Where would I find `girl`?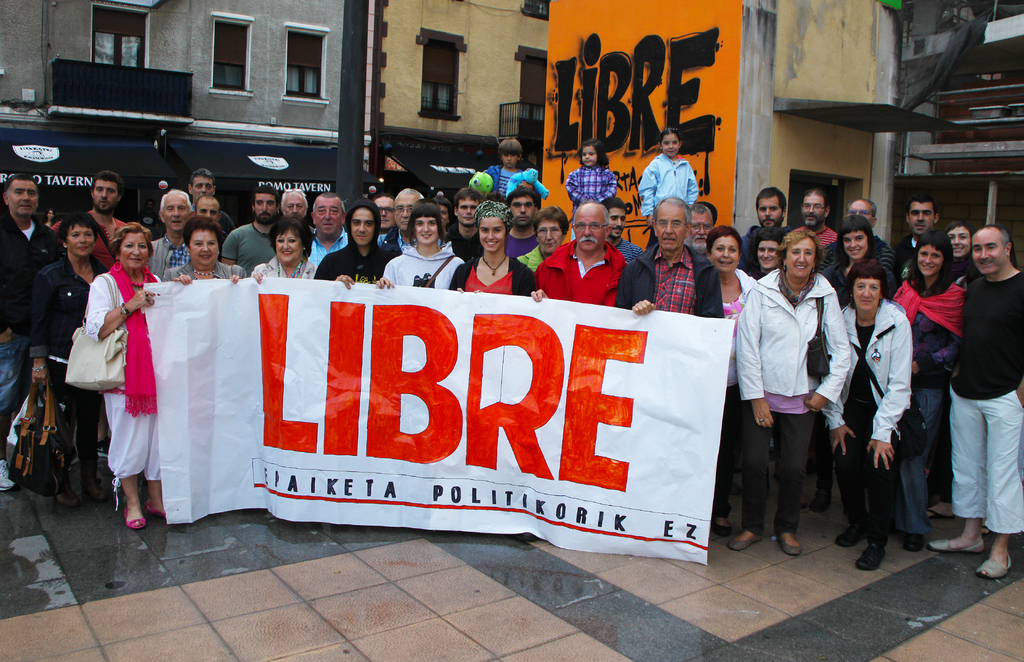
At (448,193,540,293).
